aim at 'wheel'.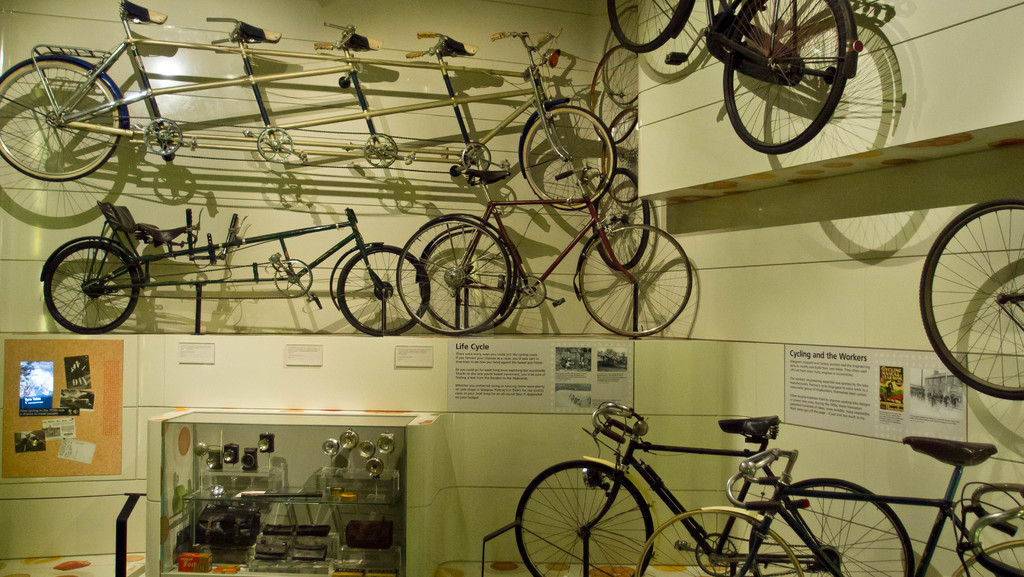
Aimed at Rect(636, 508, 807, 576).
